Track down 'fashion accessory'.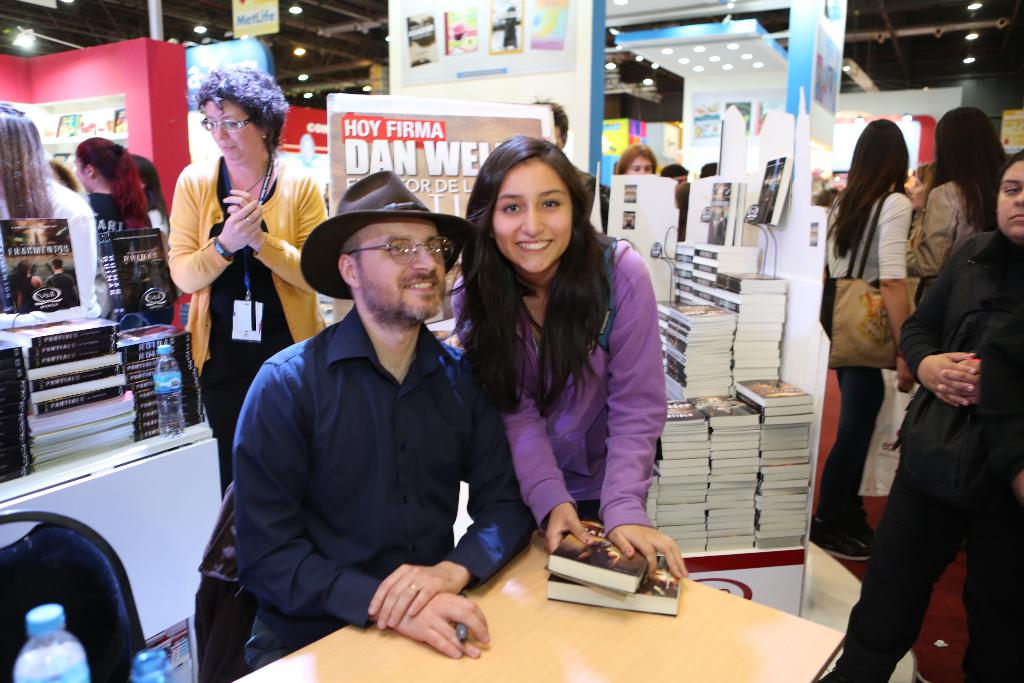
Tracked to bbox=[216, 238, 237, 265].
